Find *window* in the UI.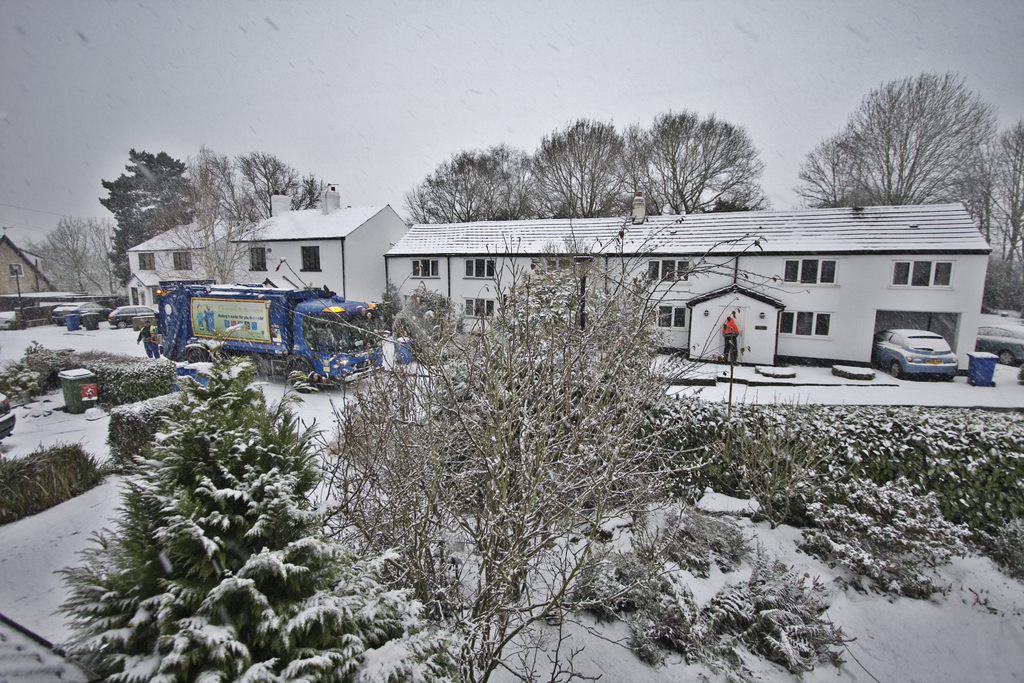
UI element at [left=464, top=256, right=497, bottom=280].
